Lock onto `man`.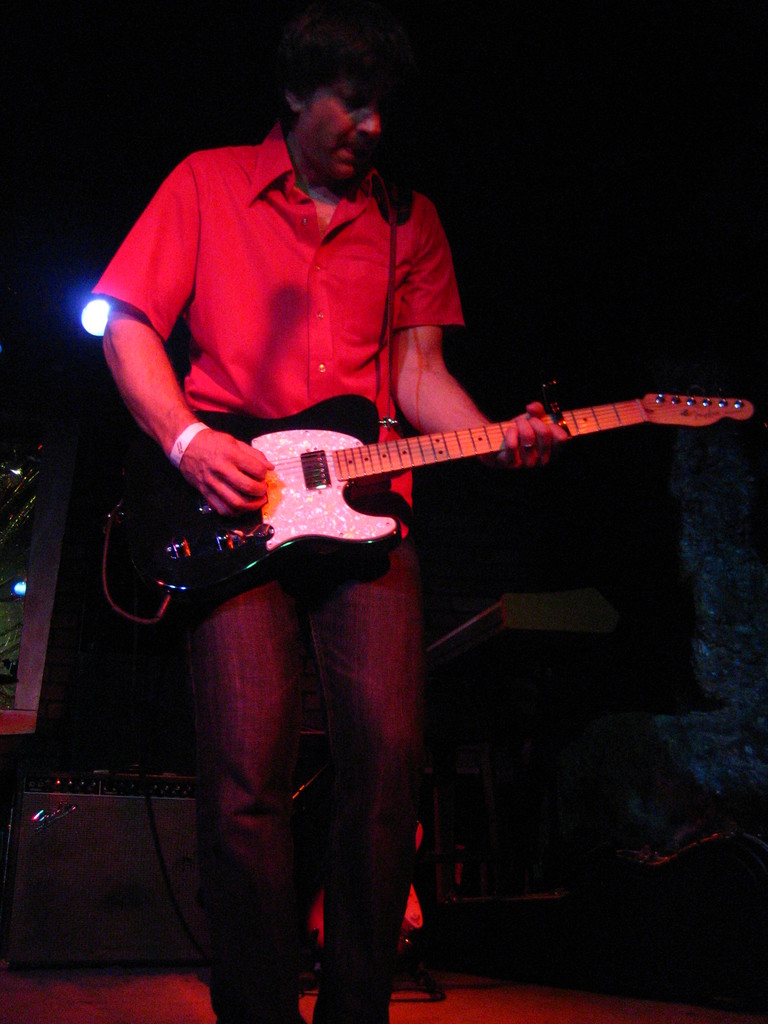
Locked: Rect(85, 18, 568, 1011).
